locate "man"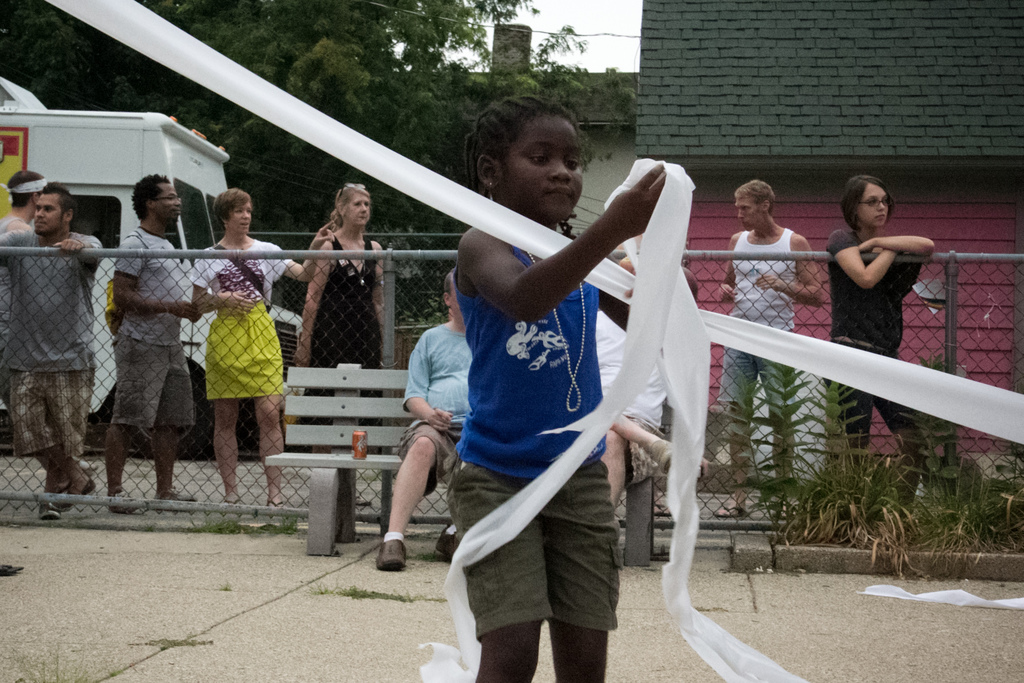
(106, 173, 214, 509)
